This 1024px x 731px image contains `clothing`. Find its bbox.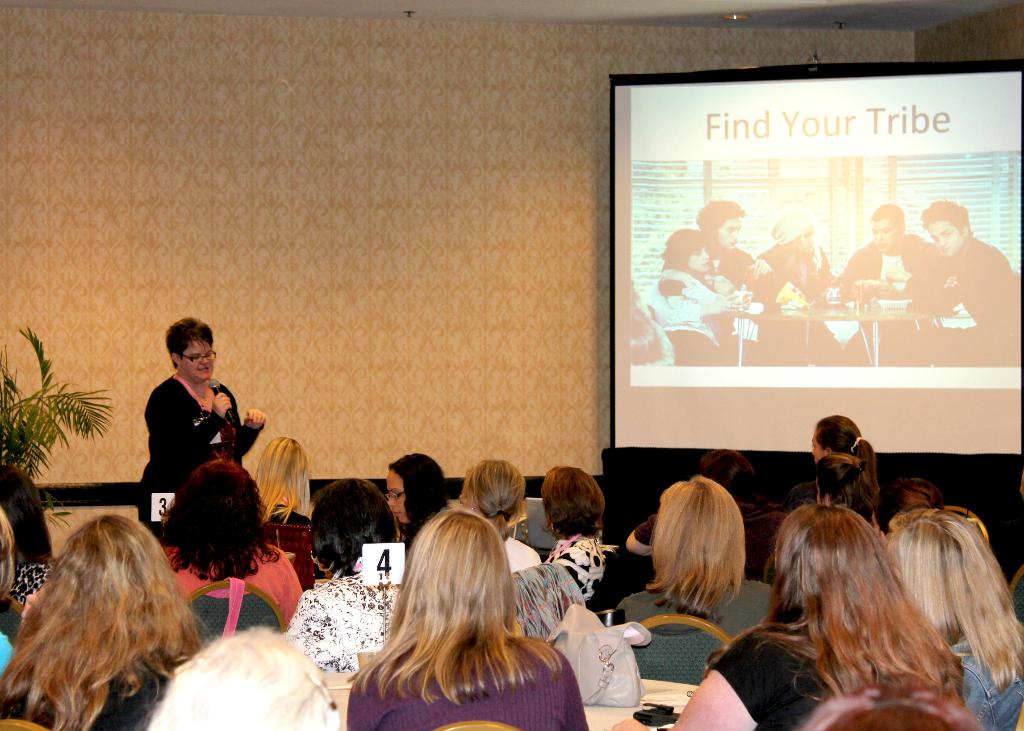
crop(285, 572, 384, 675).
